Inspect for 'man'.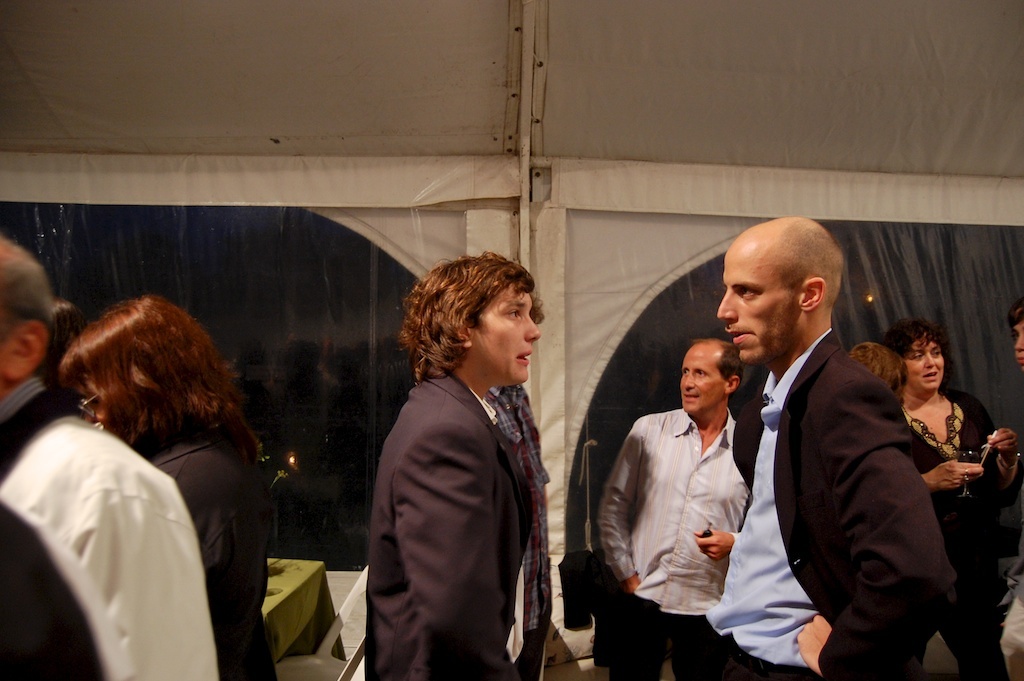
Inspection: <box>596,340,756,680</box>.
